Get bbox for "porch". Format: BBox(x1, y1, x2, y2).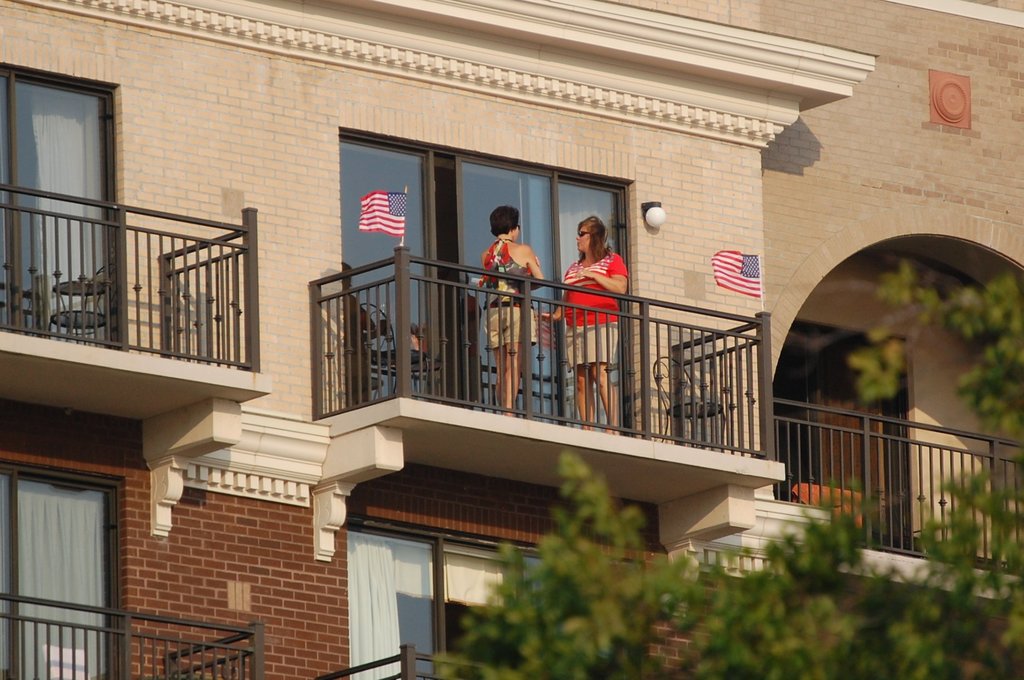
BBox(0, 172, 271, 454).
